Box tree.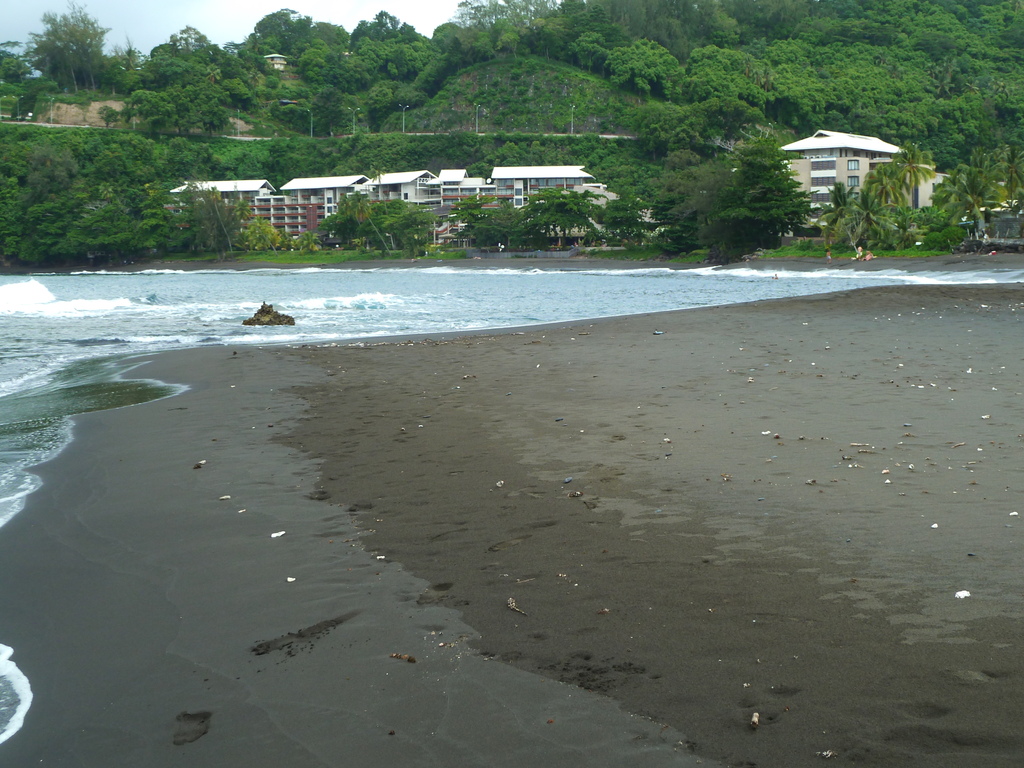
bbox=[868, 165, 902, 212].
